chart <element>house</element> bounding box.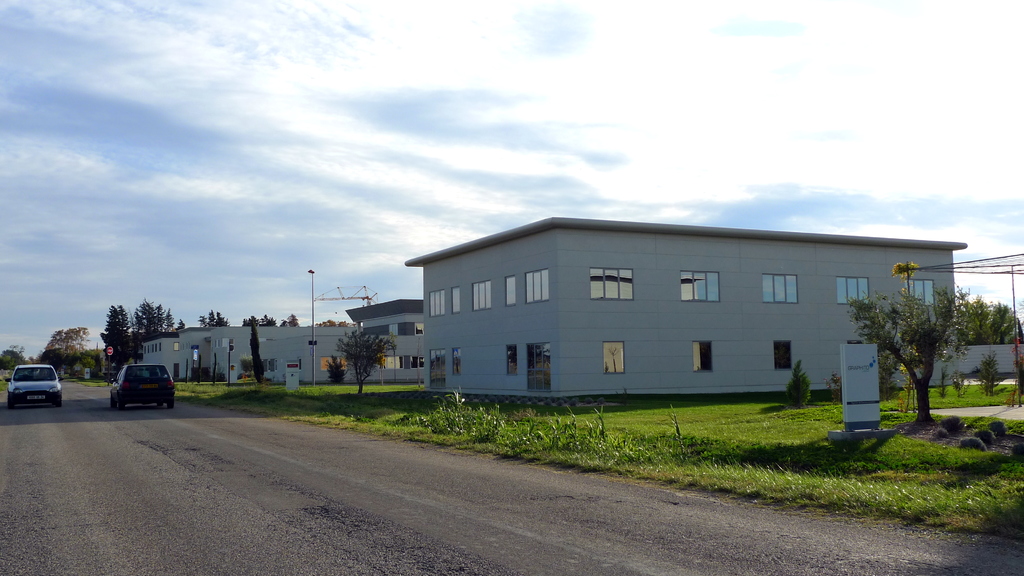
Charted: {"left": 345, "top": 294, "right": 435, "bottom": 392}.
